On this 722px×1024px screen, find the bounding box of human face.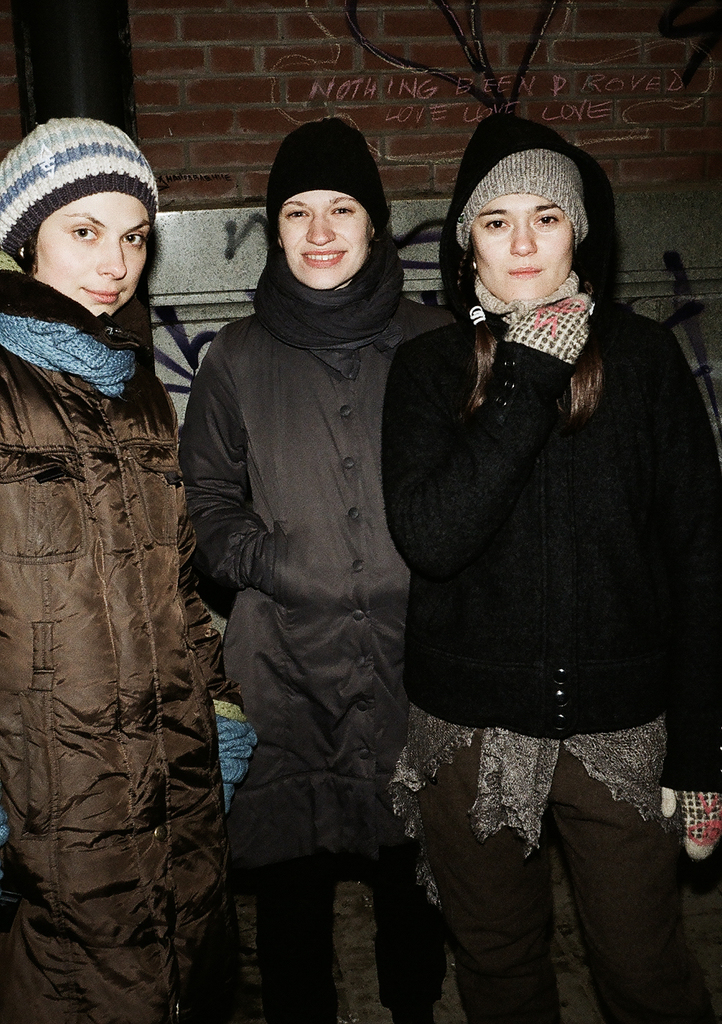
Bounding box: 283 185 367 281.
